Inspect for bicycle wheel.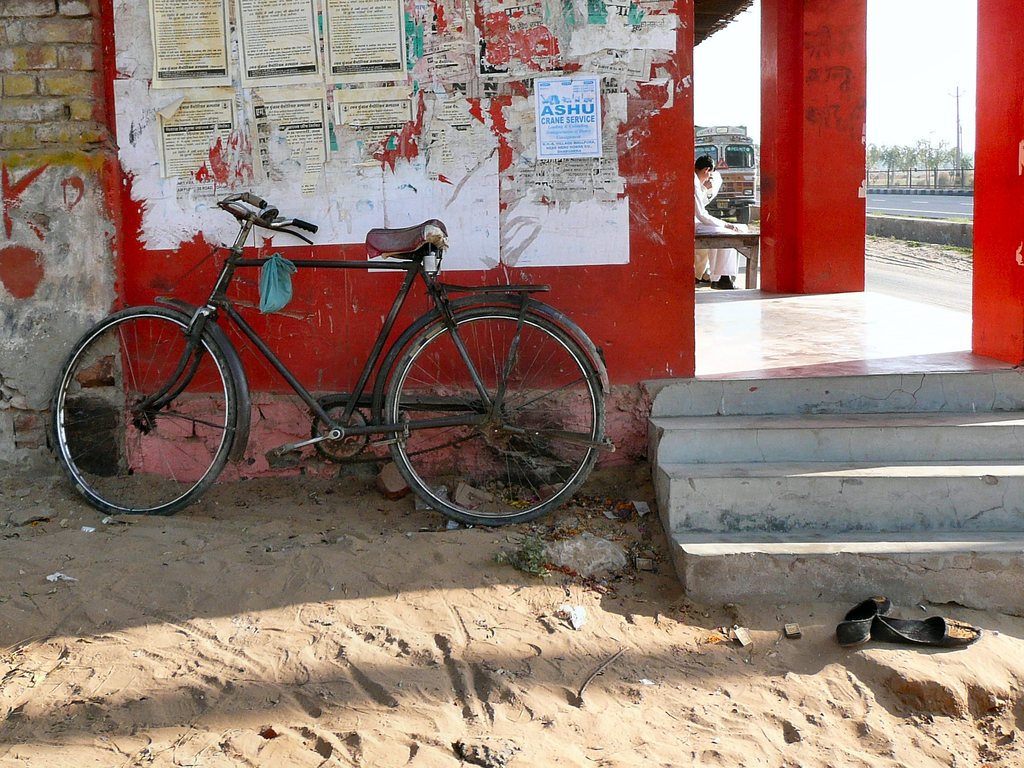
Inspection: pyautogui.locateOnScreen(366, 297, 596, 537).
